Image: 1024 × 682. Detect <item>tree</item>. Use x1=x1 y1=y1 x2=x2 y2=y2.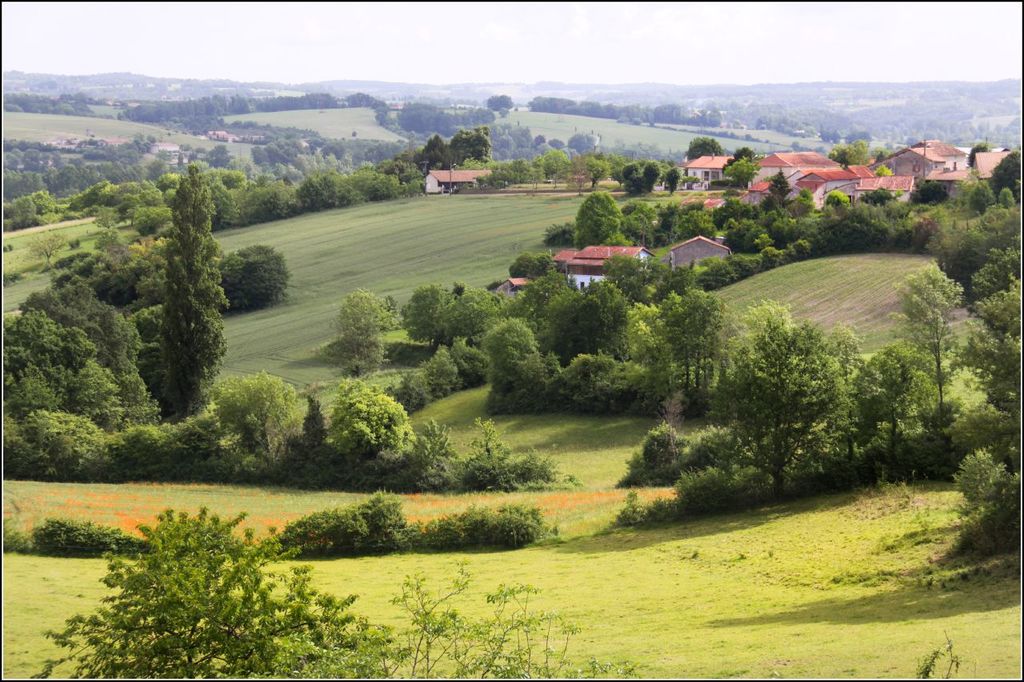
x1=715 y1=296 x2=863 y2=505.
